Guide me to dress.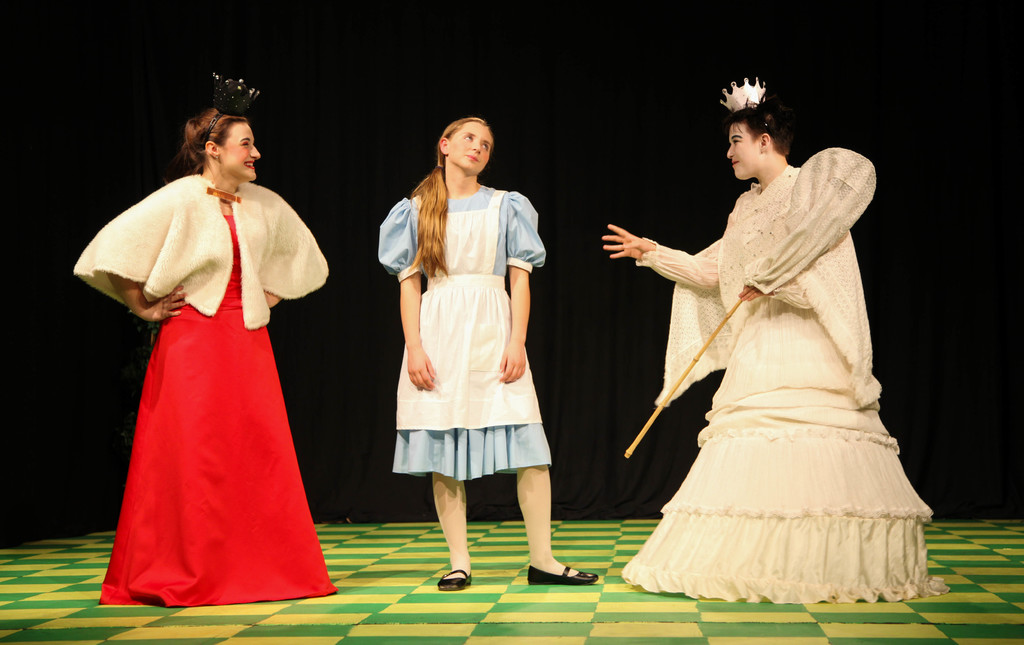
Guidance: (379, 184, 552, 482).
